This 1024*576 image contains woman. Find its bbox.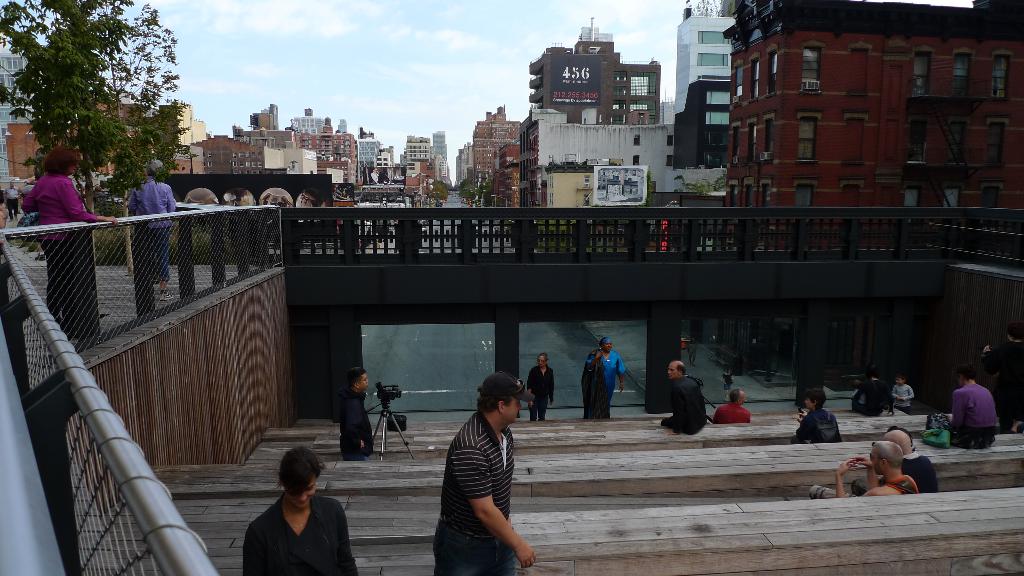
box(528, 352, 556, 420).
